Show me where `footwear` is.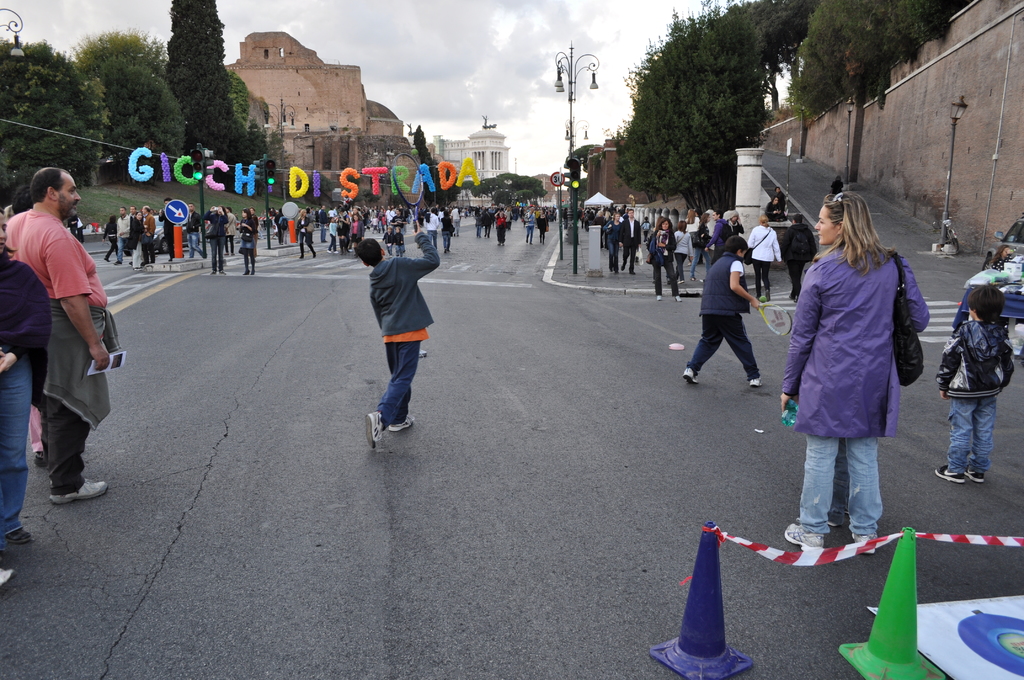
`footwear` is at bbox(964, 466, 986, 485).
